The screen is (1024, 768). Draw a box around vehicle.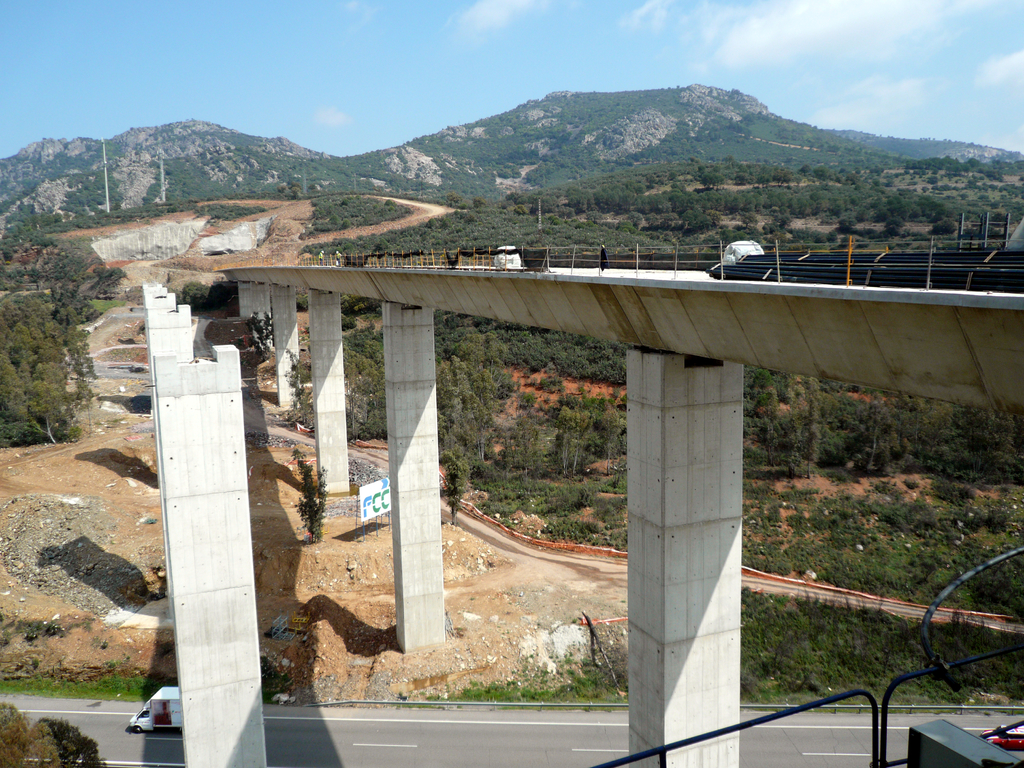
x1=985, y1=719, x2=1023, y2=749.
